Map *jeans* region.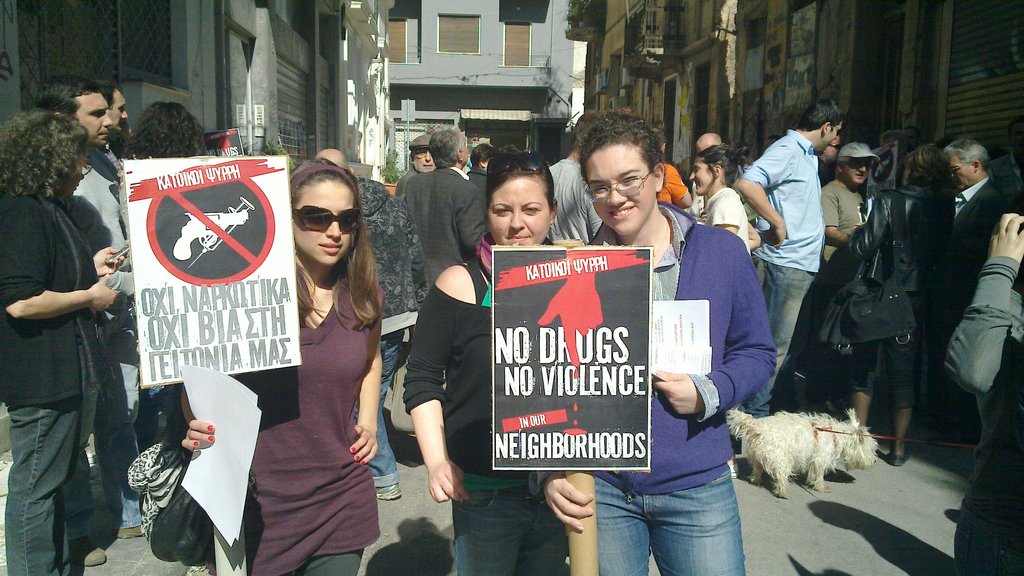
Mapped to 841, 292, 920, 410.
